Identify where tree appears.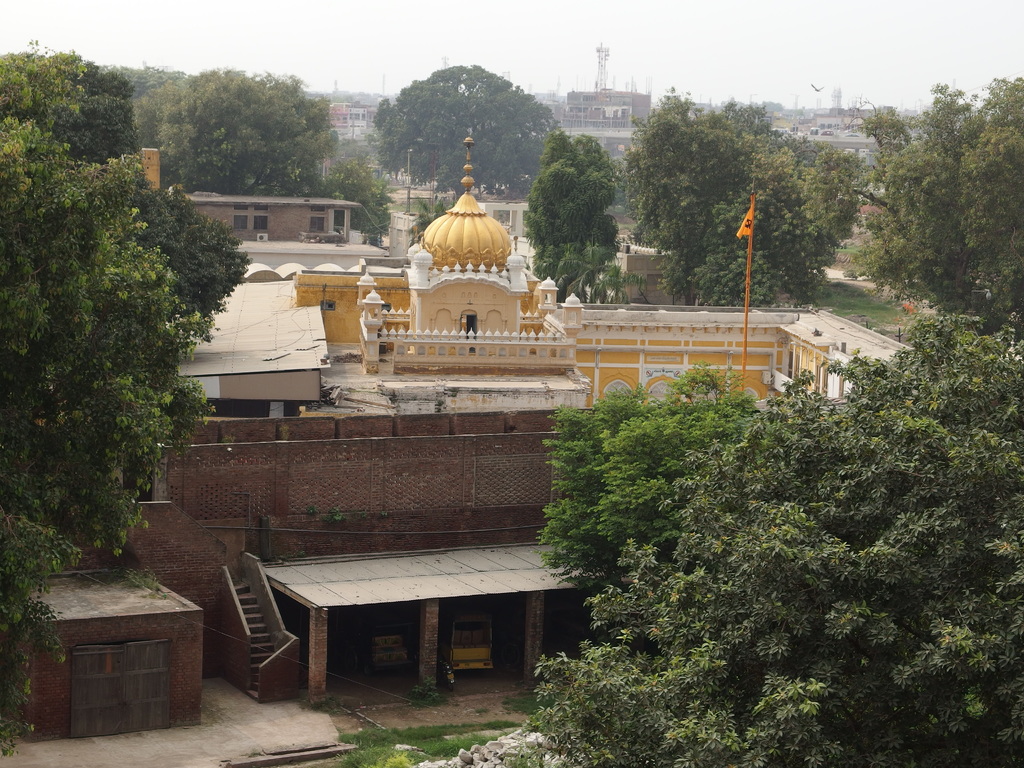
Appears at l=0, t=118, r=245, b=746.
